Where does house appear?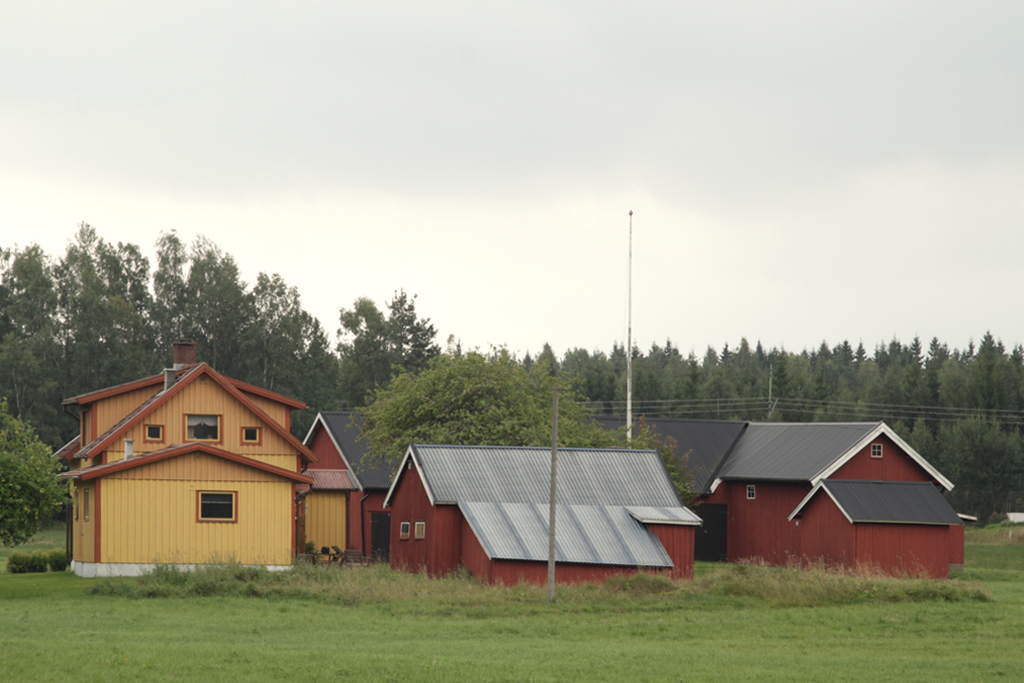
Appears at {"x1": 586, "y1": 410, "x2": 978, "y2": 580}.
